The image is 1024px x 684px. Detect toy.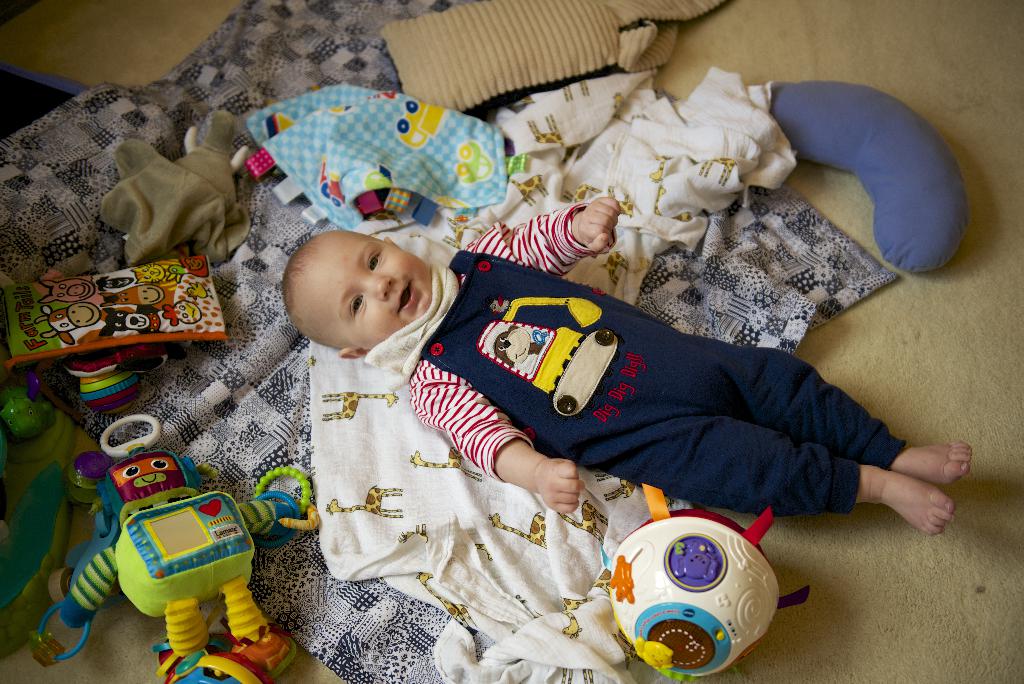
Detection: x1=770, y1=80, x2=971, y2=273.
